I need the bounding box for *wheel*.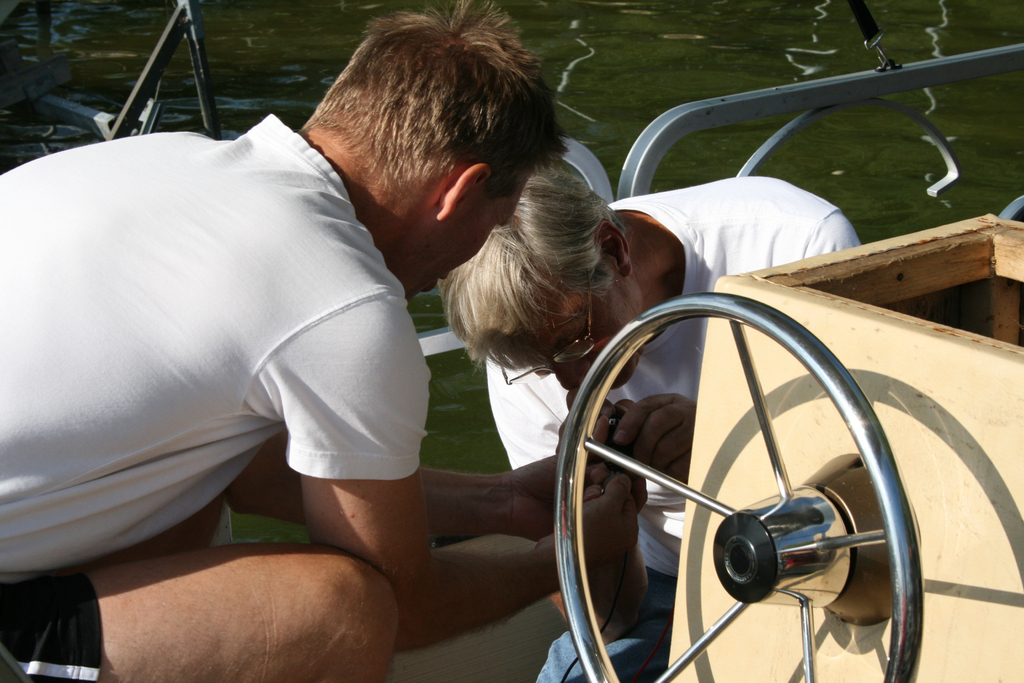
Here it is: 540, 290, 925, 670.
